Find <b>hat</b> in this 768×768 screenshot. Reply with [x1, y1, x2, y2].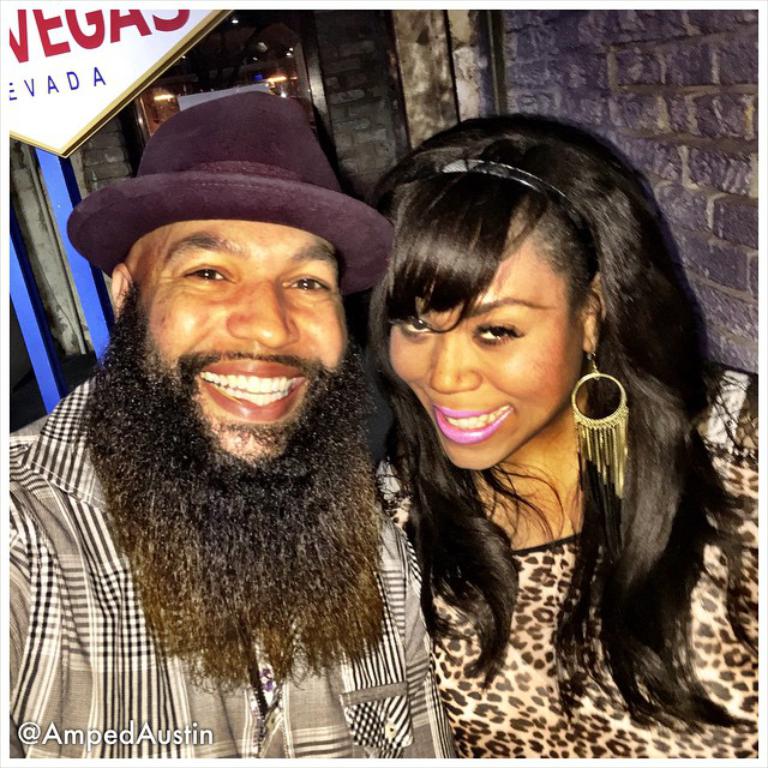
[68, 90, 396, 296].
